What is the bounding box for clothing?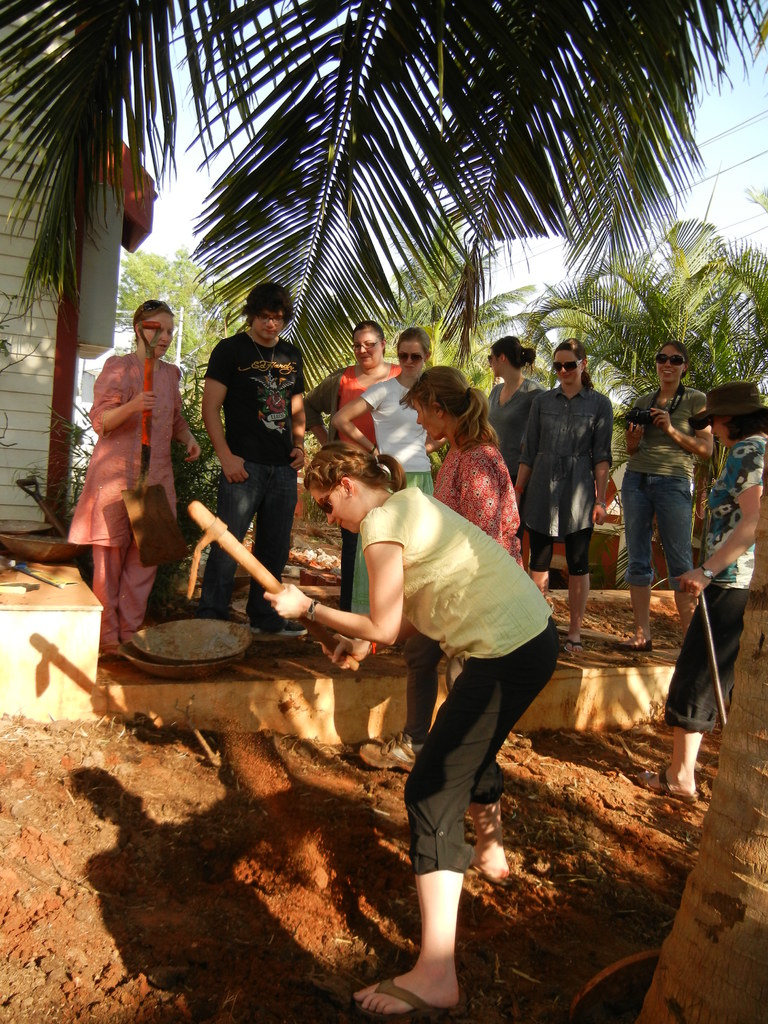
663 428 767 730.
